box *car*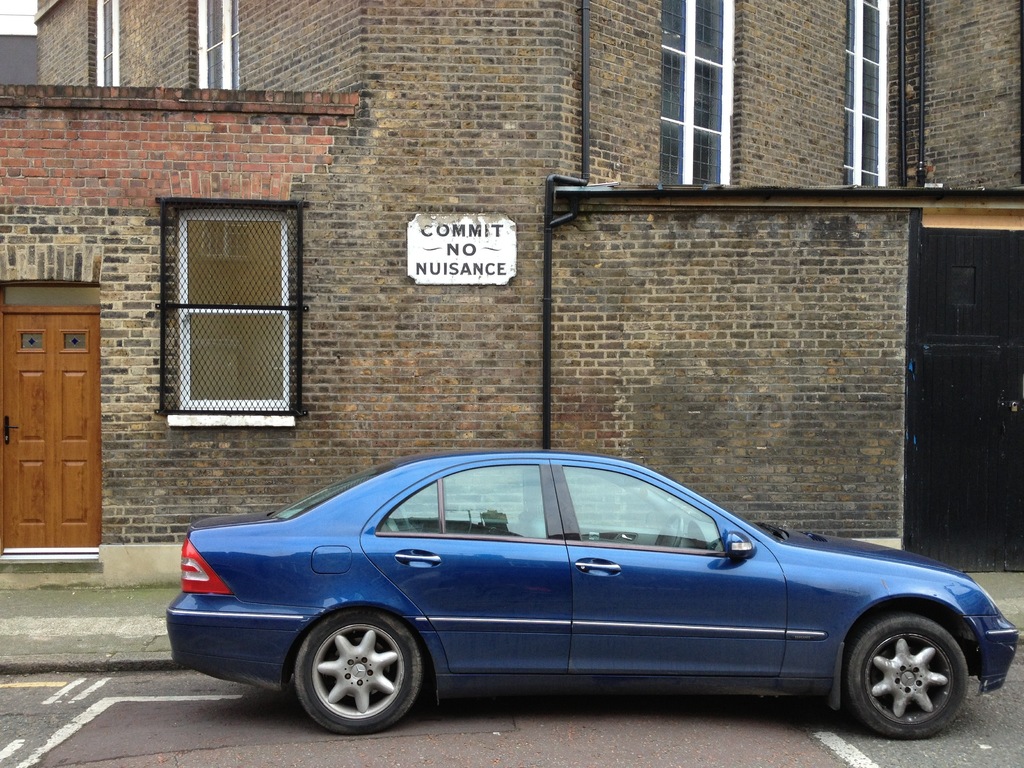
Rect(143, 463, 996, 747)
